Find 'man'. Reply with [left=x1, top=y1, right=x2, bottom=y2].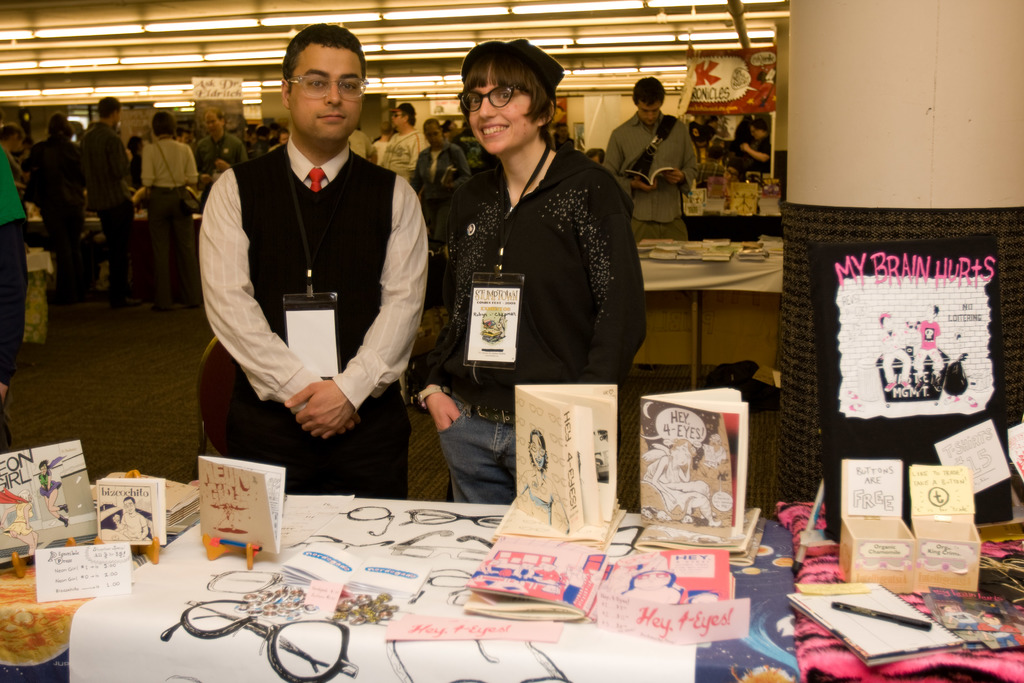
[left=120, top=493, right=150, bottom=541].
